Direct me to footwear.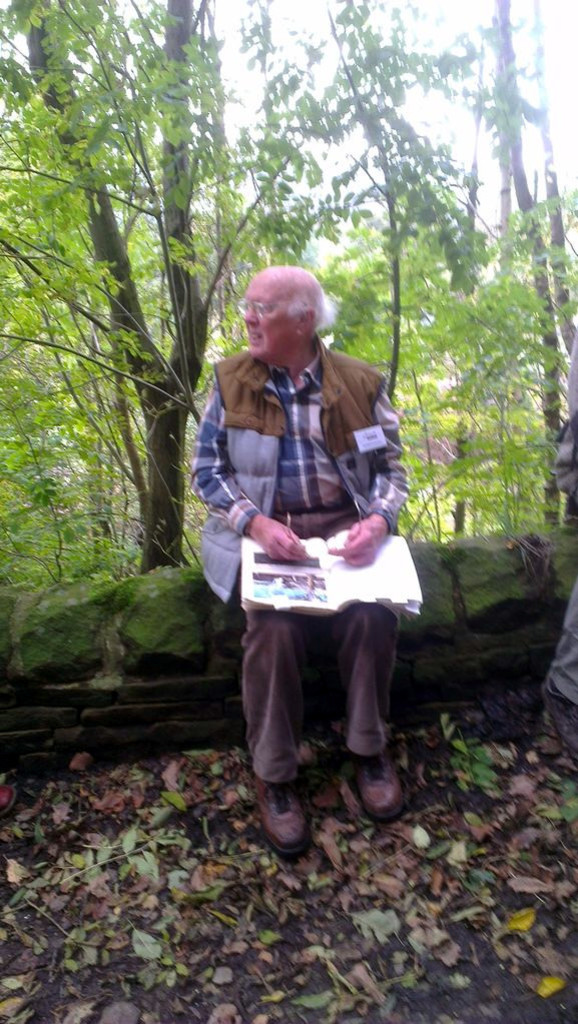
Direction: <box>535,687,577,767</box>.
